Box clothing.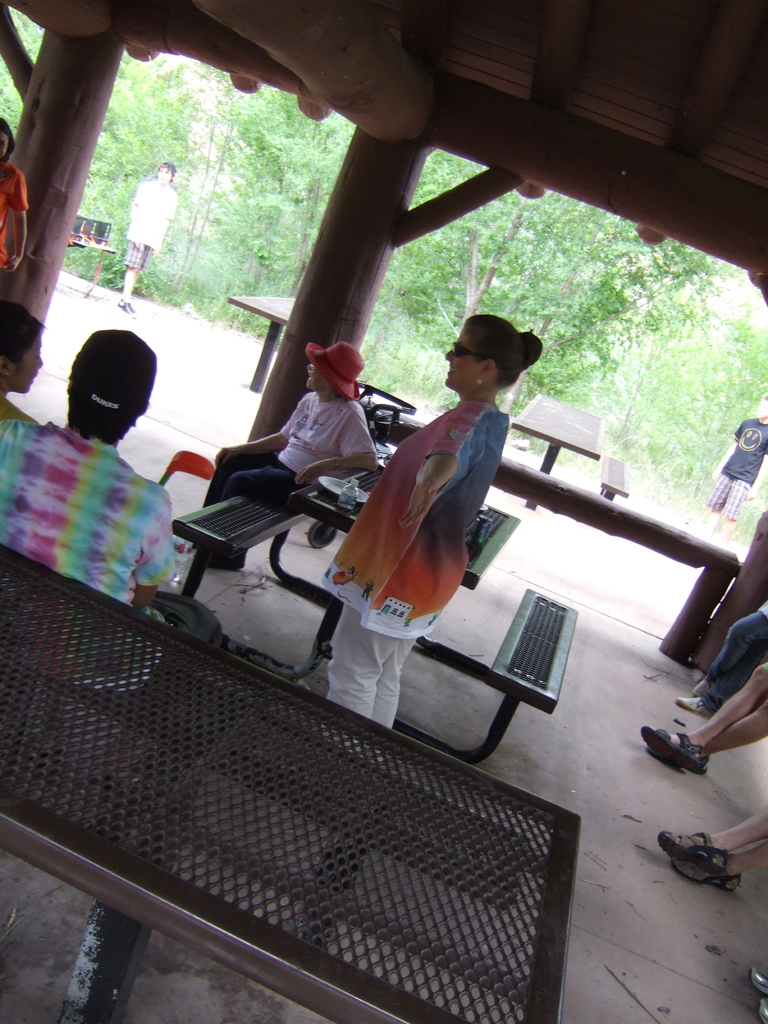
select_region(317, 401, 506, 759).
